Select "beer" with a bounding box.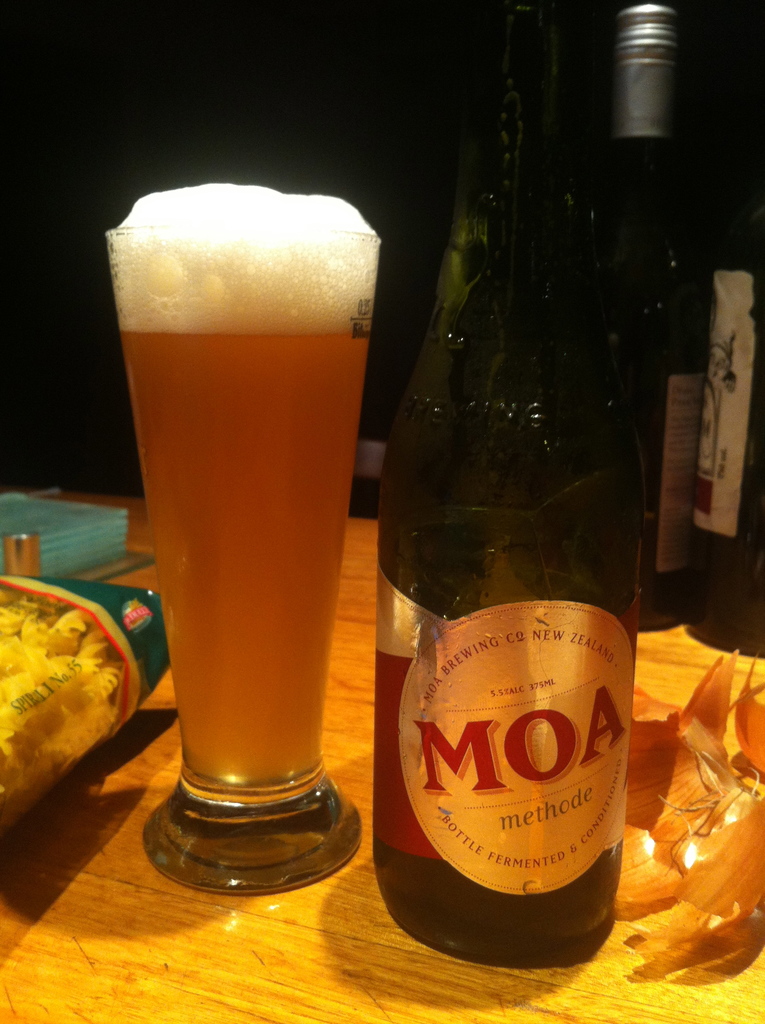
{"x1": 99, "y1": 186, "x2": 396, "y2": 802}.
